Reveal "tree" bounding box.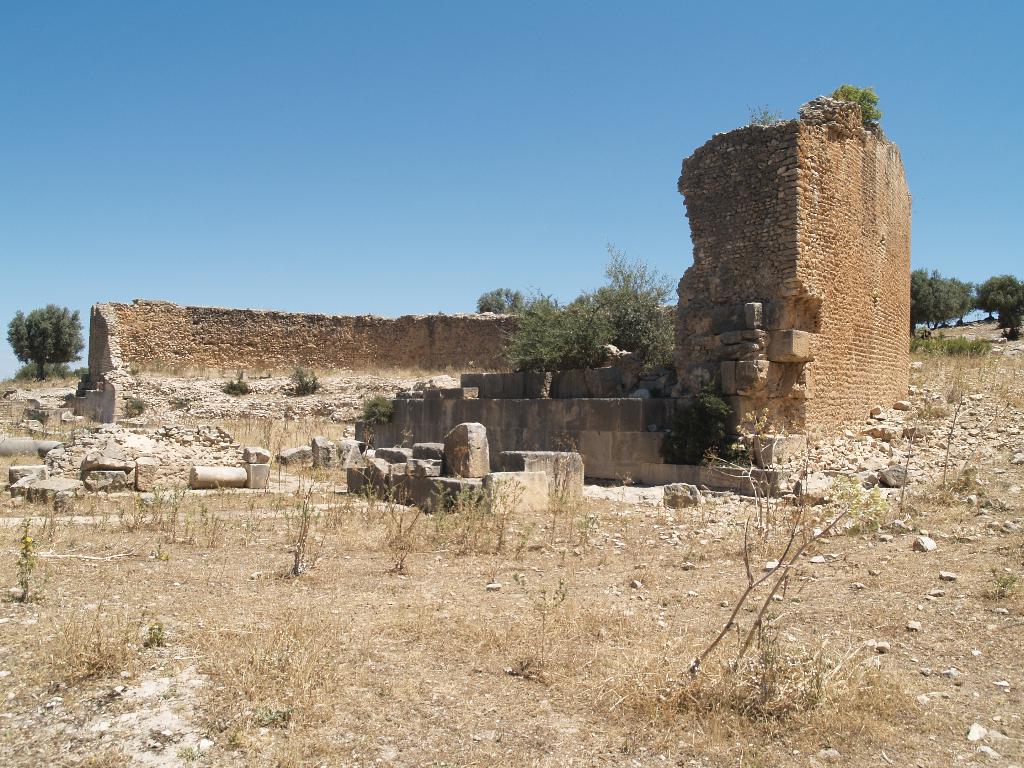
Revealed: {"x1": 827, "y1": 84, "x2": 878, "y2": 130}.
